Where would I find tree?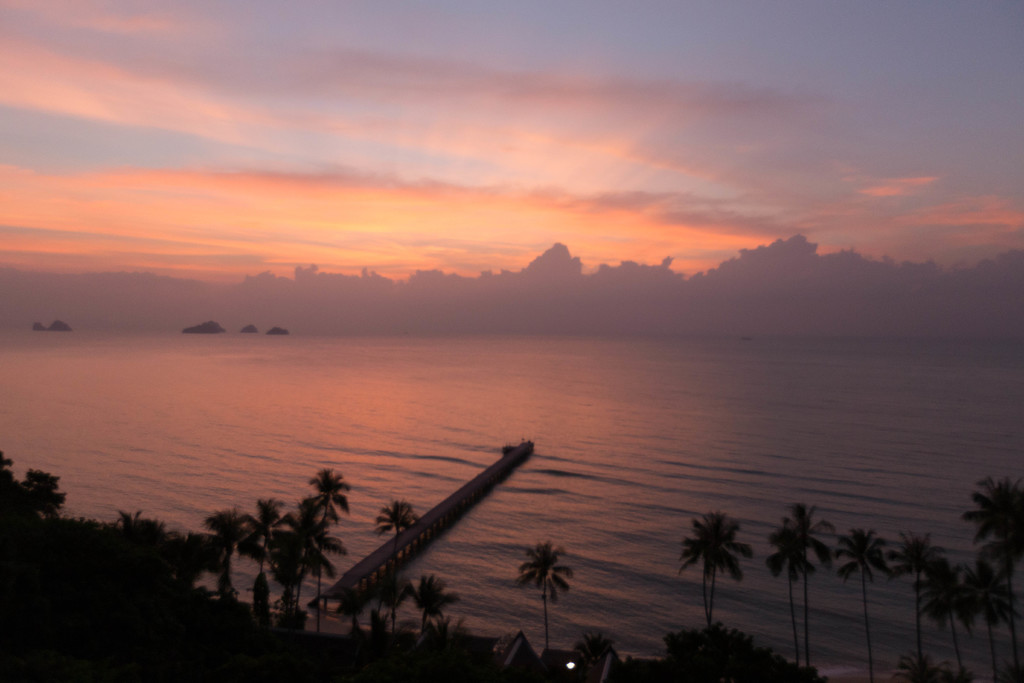
At x1=397, y1=566, x2=474, y2=682.
